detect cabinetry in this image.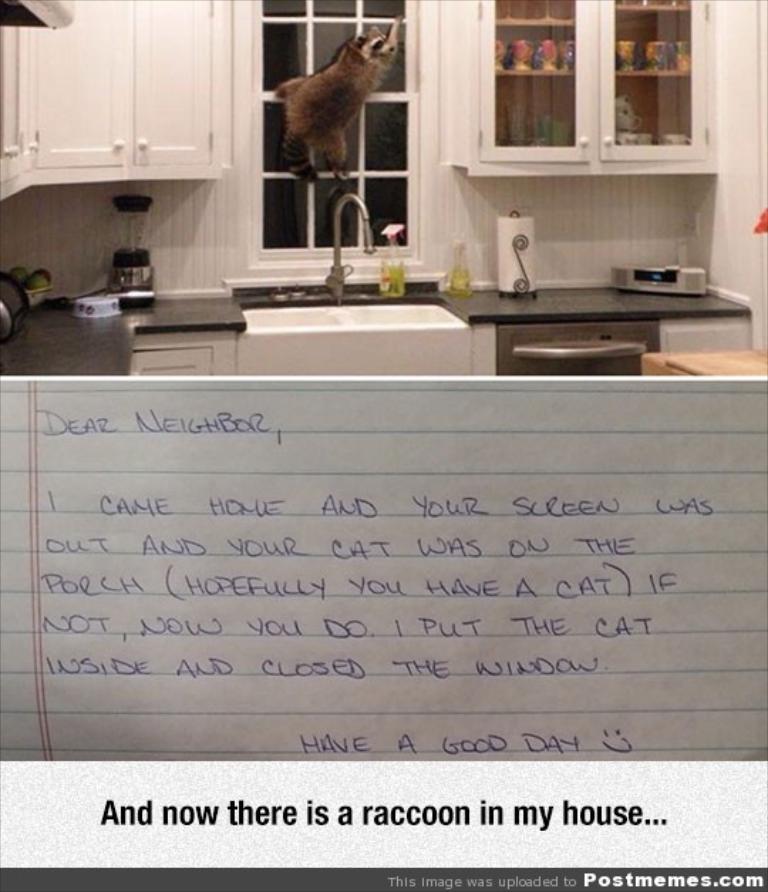
Detection: rect(10, 0, 728, 205).
